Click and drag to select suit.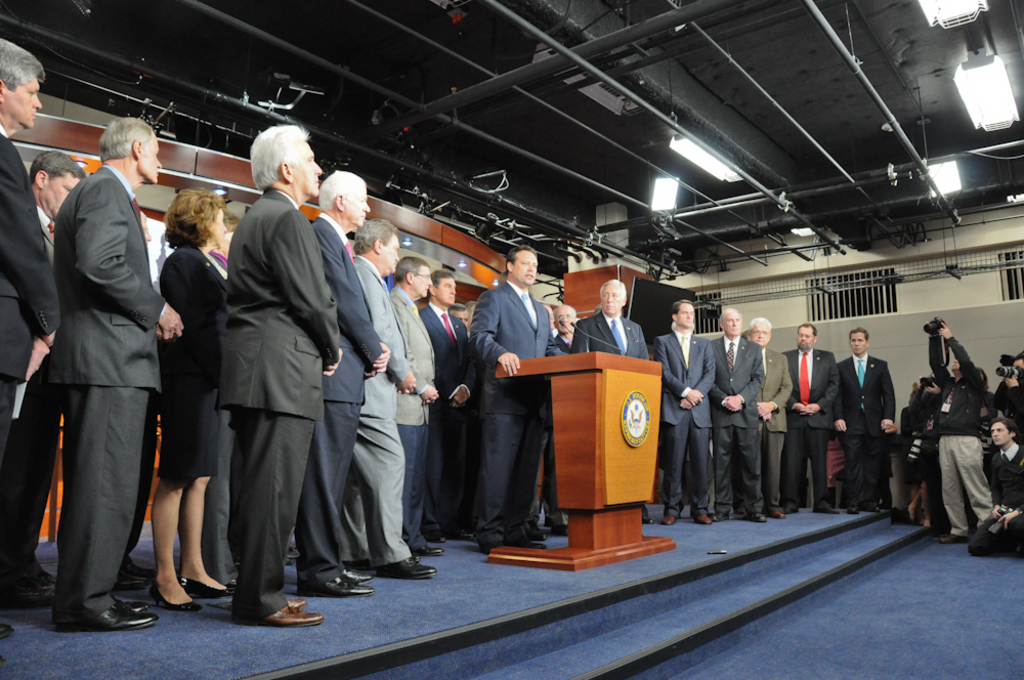
Selection: 25:200:65:560.
